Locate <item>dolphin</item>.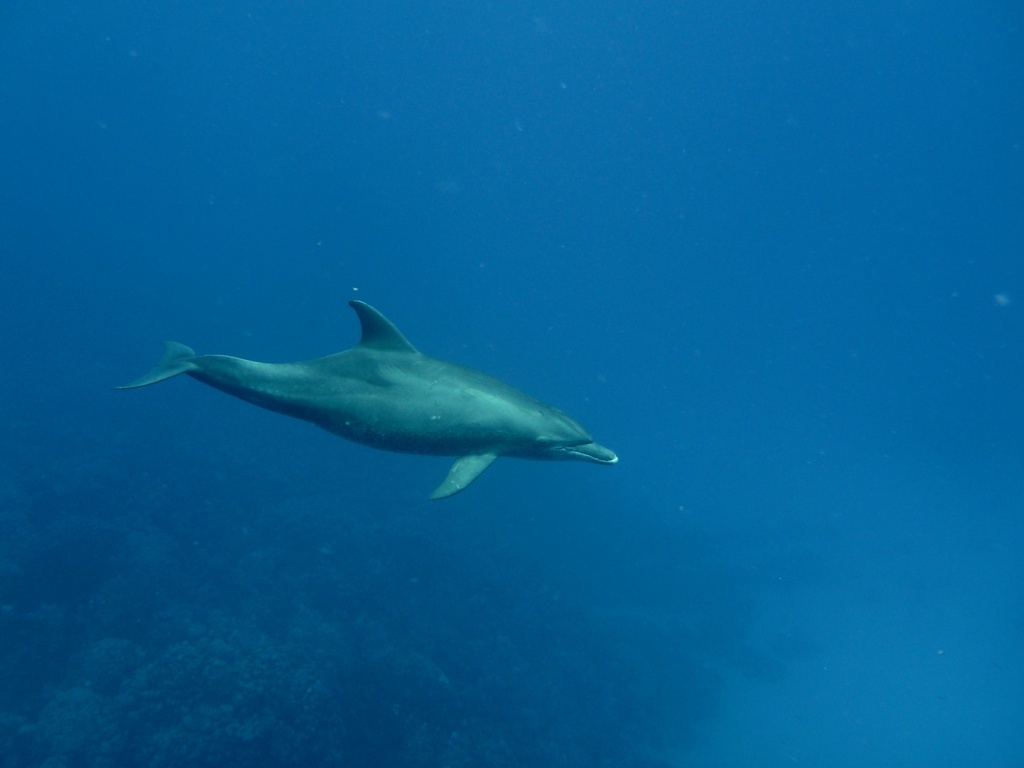
Bounding box: box=[119, 296, 616, 499].
